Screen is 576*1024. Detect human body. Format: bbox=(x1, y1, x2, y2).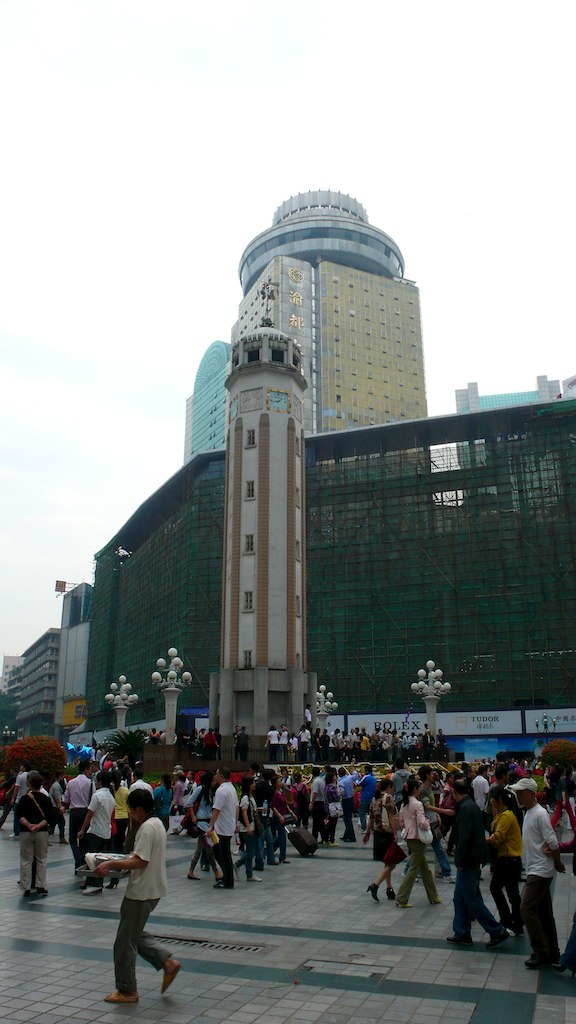
bbox=(504, 778, 562, 961).
